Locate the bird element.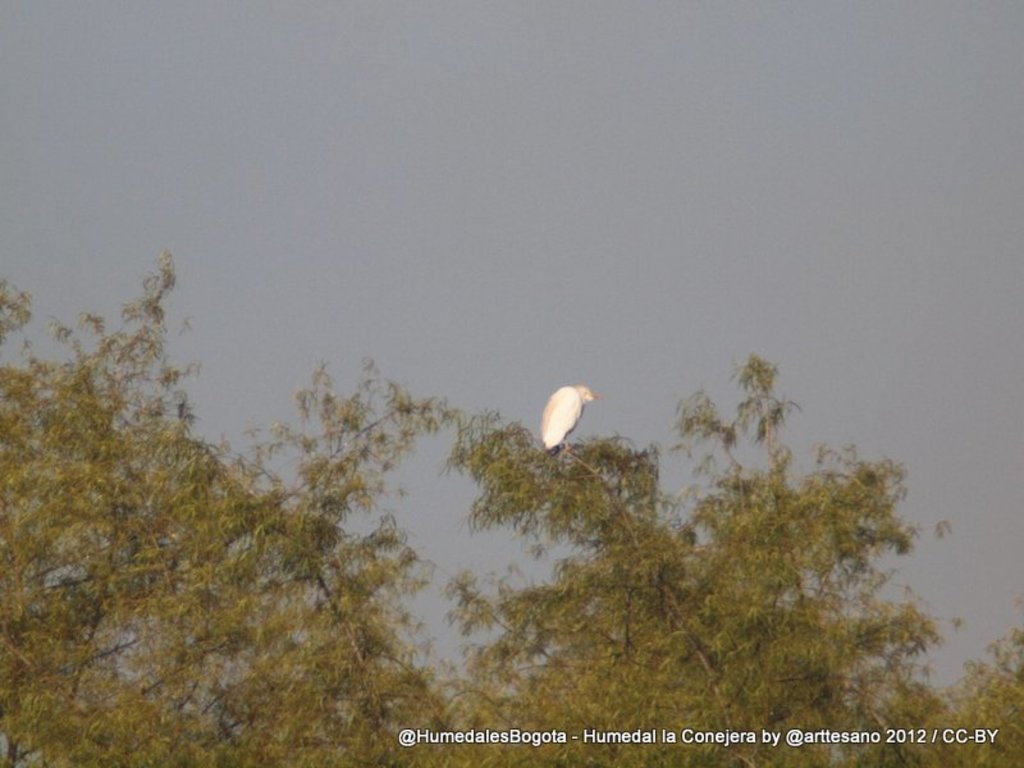
Element bbox: 531,376,598,467.
